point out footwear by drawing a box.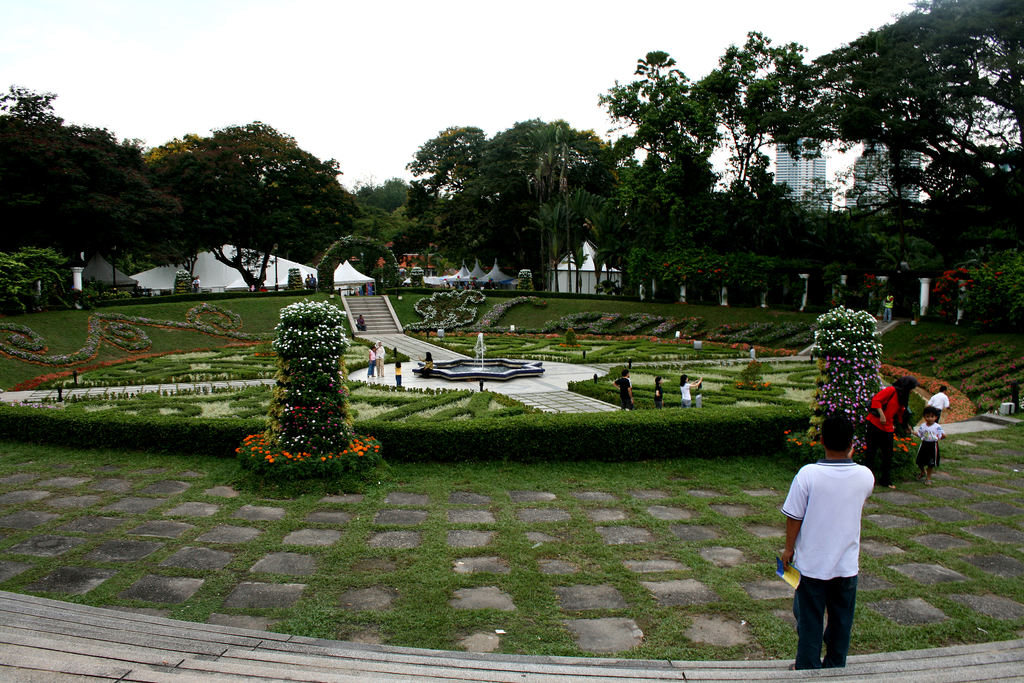
(x1=783, y1=661, x2=815, y2=673).
